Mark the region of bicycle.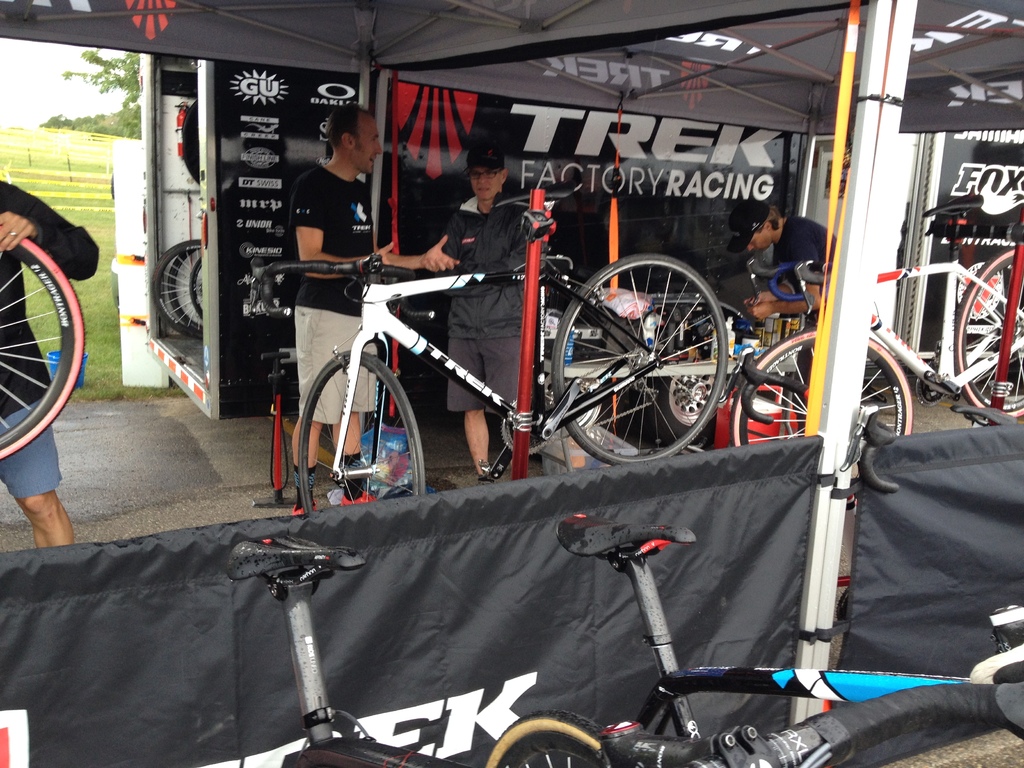
Region: 221 532 1023 767.
